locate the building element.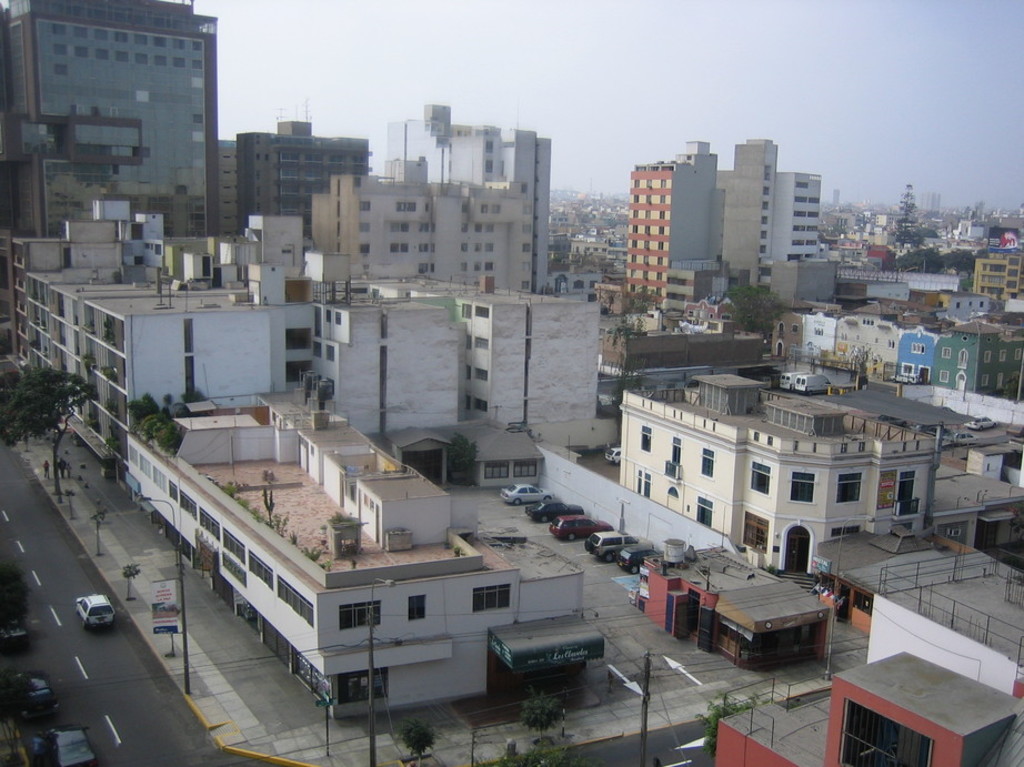
Element bbox: Rect(626, 374, 940, 579).
